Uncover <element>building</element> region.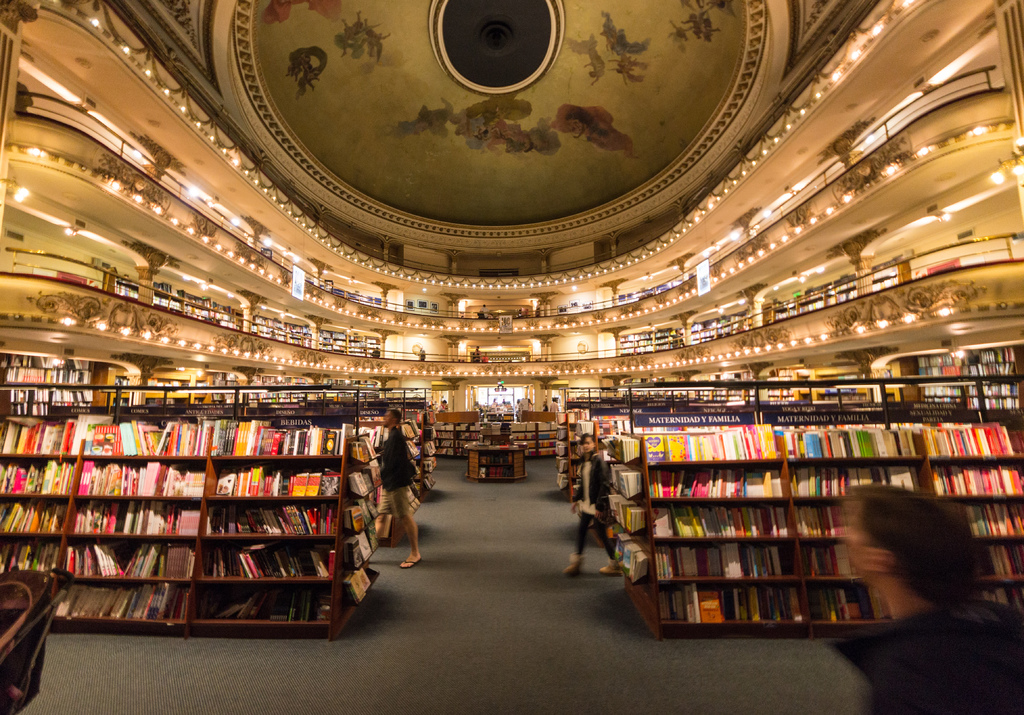
Uncovered: select_region(0, 0, 1023, 714).
